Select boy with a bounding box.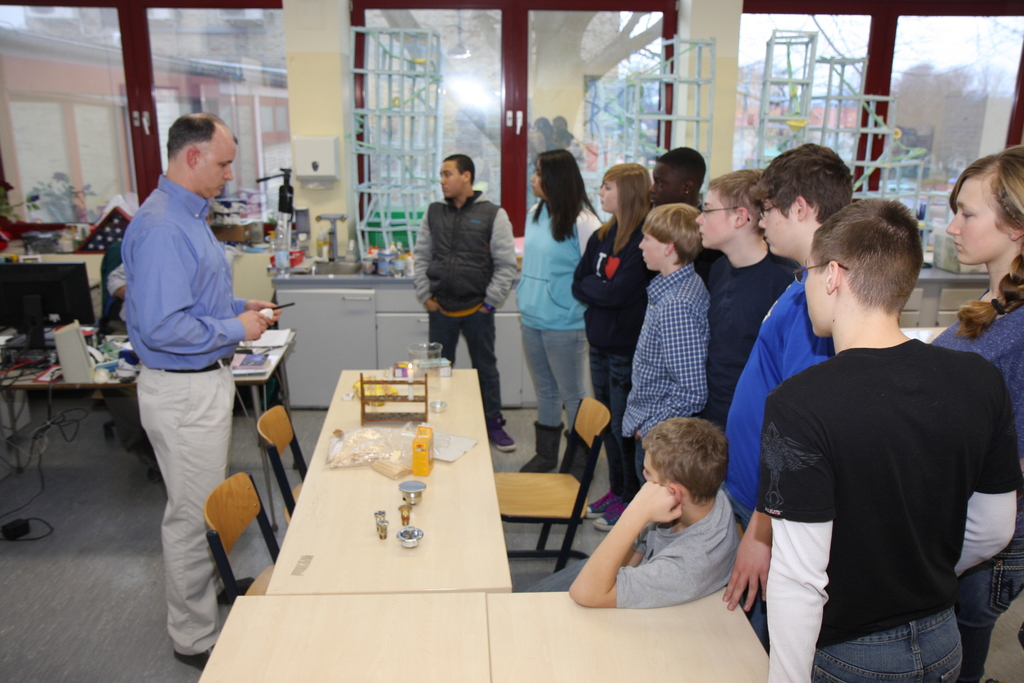
(713,138,849,650).
